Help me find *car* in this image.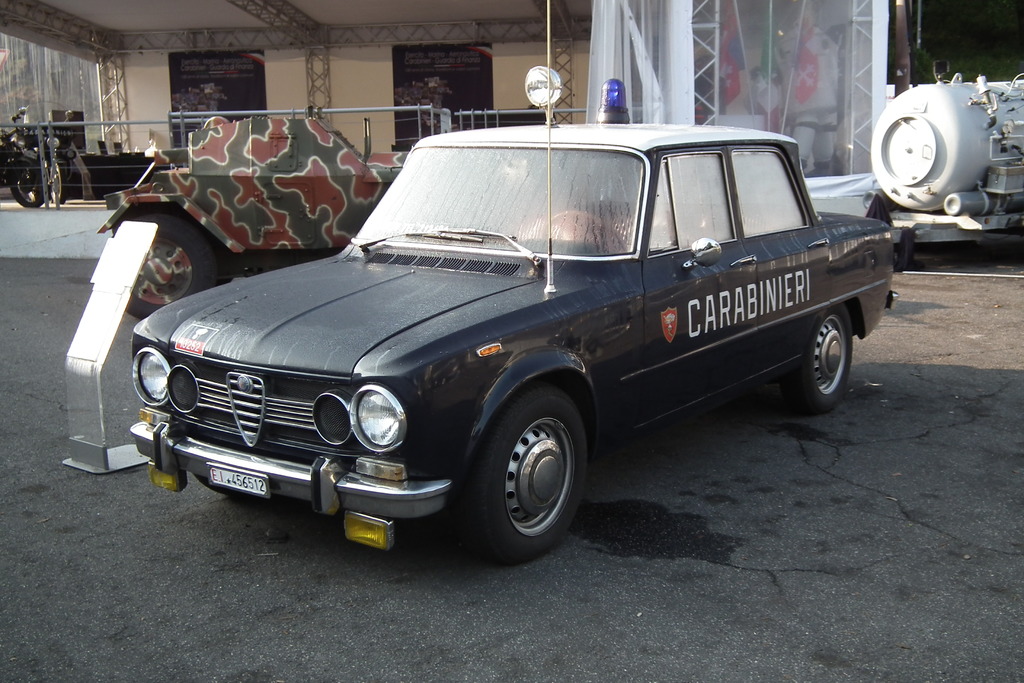
Found it: (129,0,898,564).
